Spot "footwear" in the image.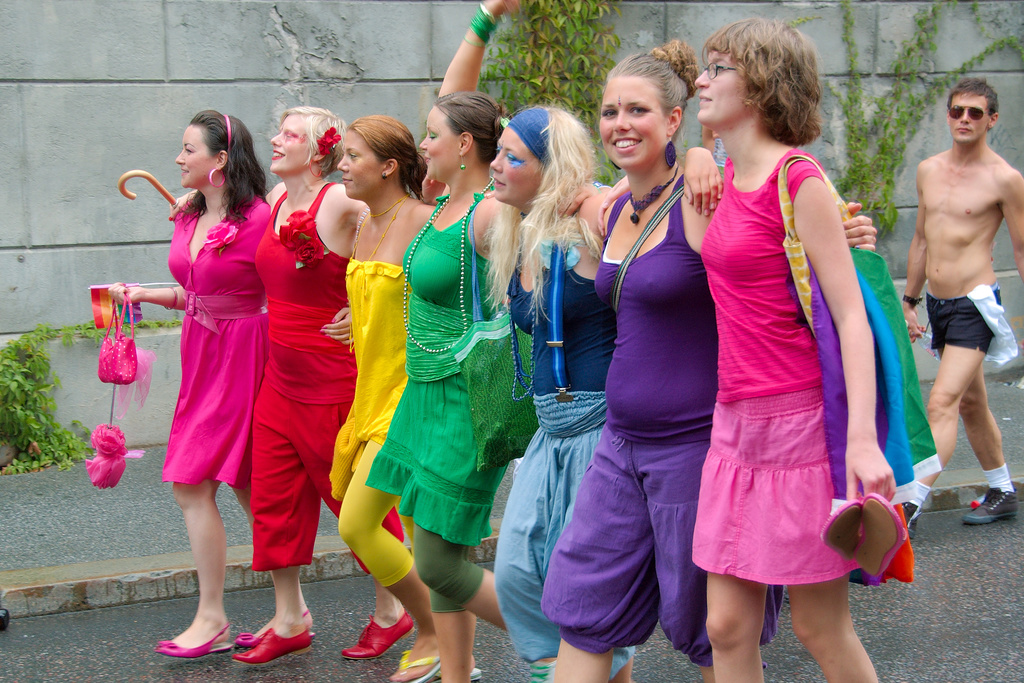
"footwear" found at bbox=(825, 499, 863, 570).
